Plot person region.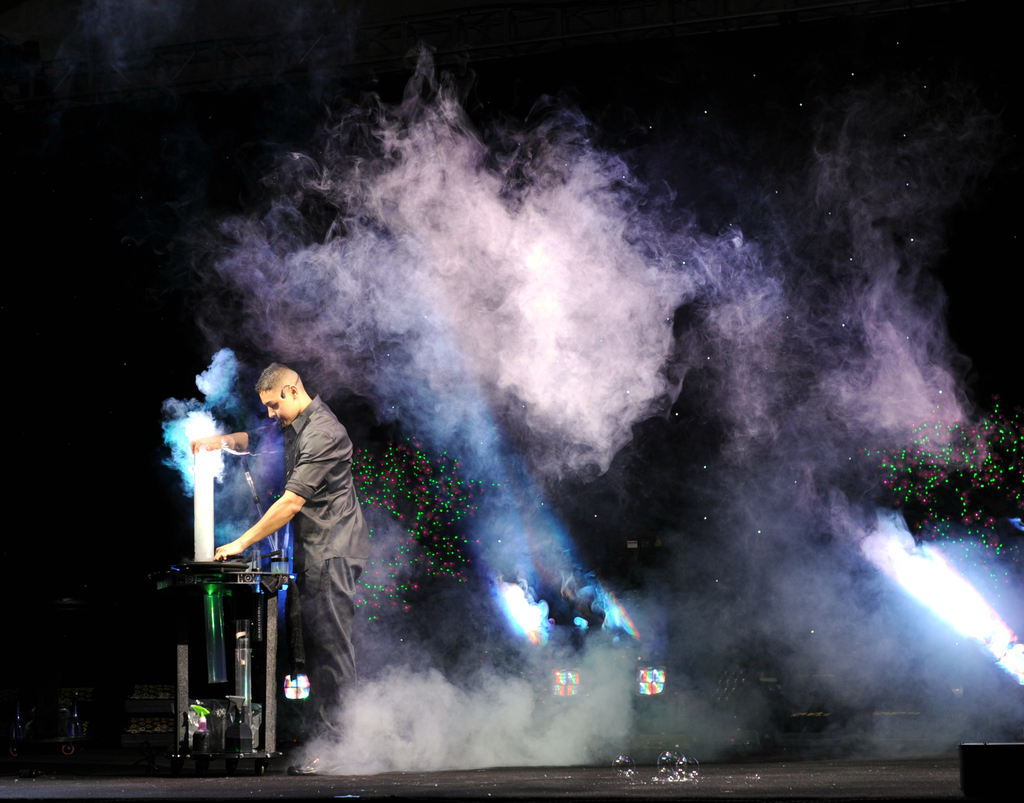
Plotted at {"x1": 186, "y1": 359, "x2": 365, "y2": 784}.
